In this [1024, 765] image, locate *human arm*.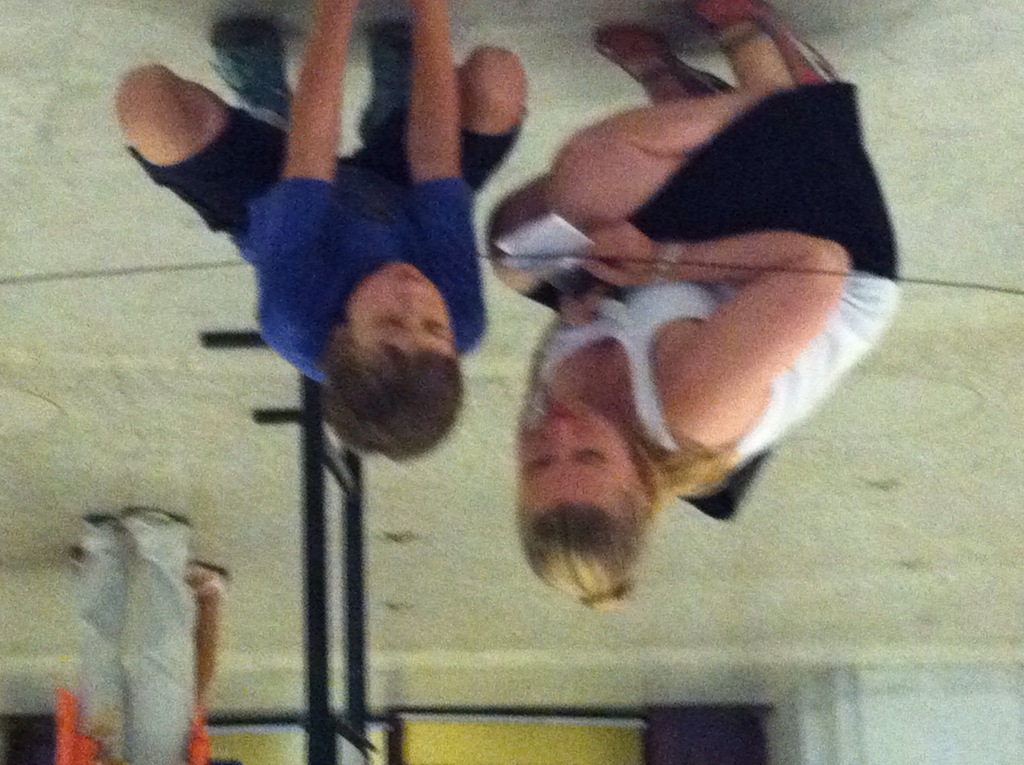
Bounding box: bbox(410, 0, 489, 336).
